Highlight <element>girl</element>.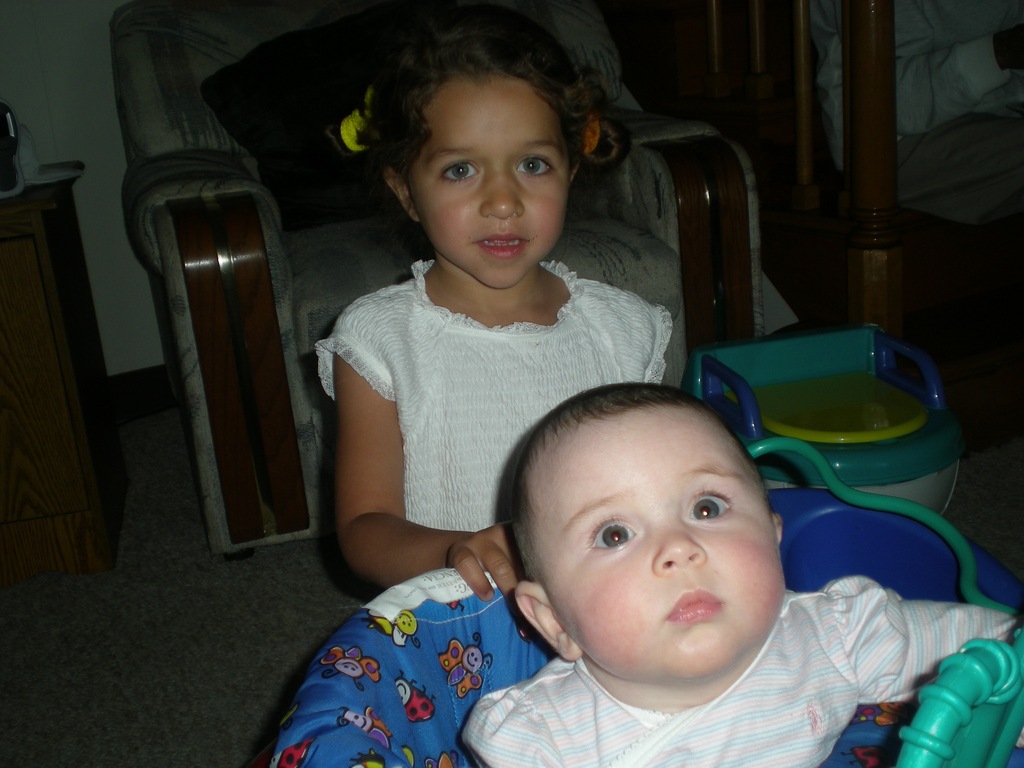
Highlighted region: box=[316, 24, 672, 600].
